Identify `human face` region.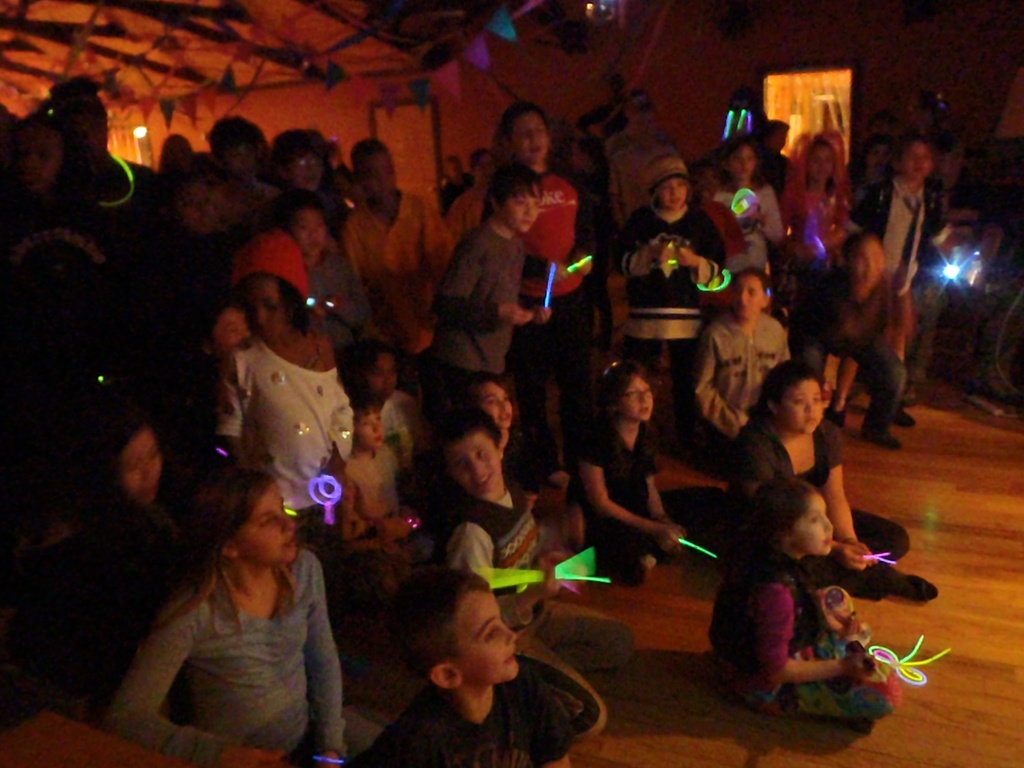
Region: box=[805, 143, 836, 182].
